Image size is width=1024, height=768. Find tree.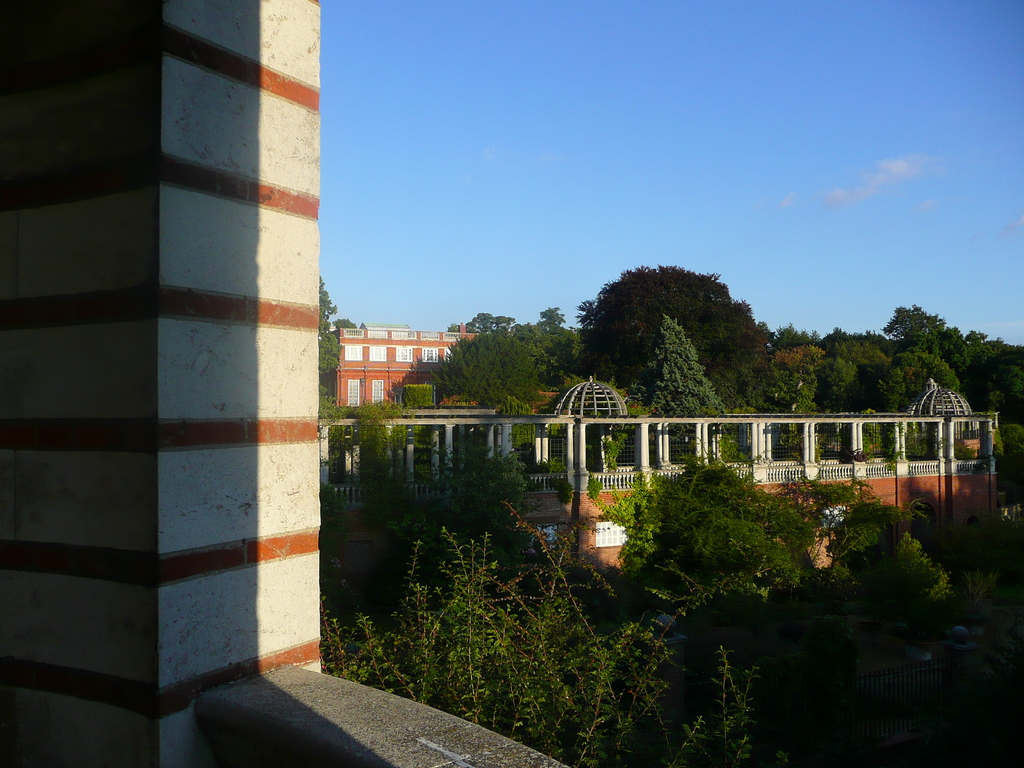
604/427/629/465.
